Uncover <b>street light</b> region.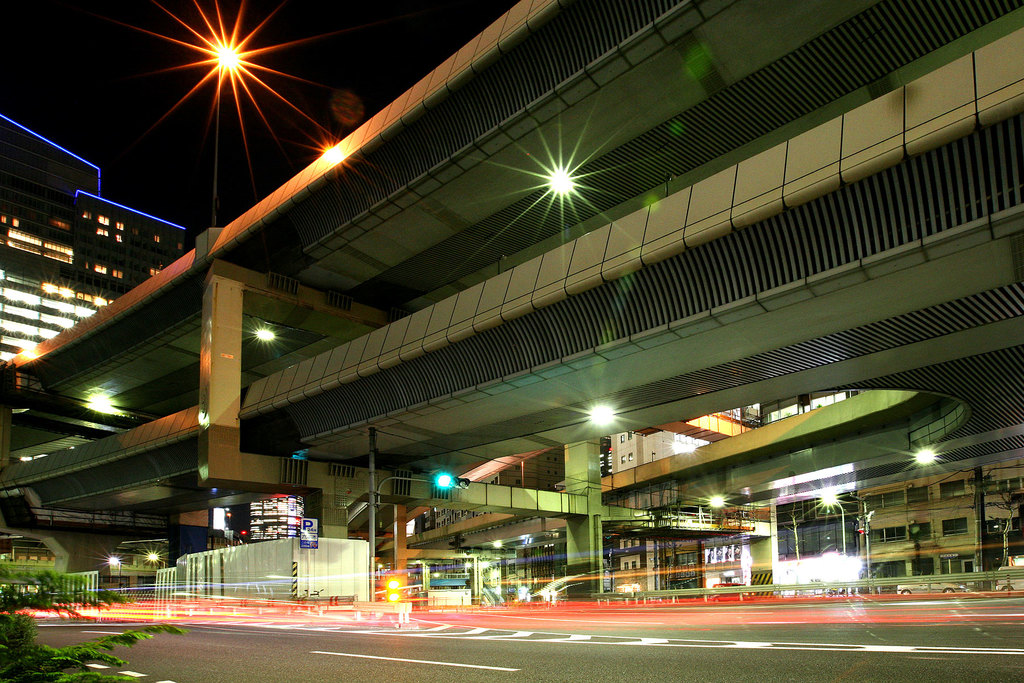
Uncovered: select_region(142, 551, 166, 573).
